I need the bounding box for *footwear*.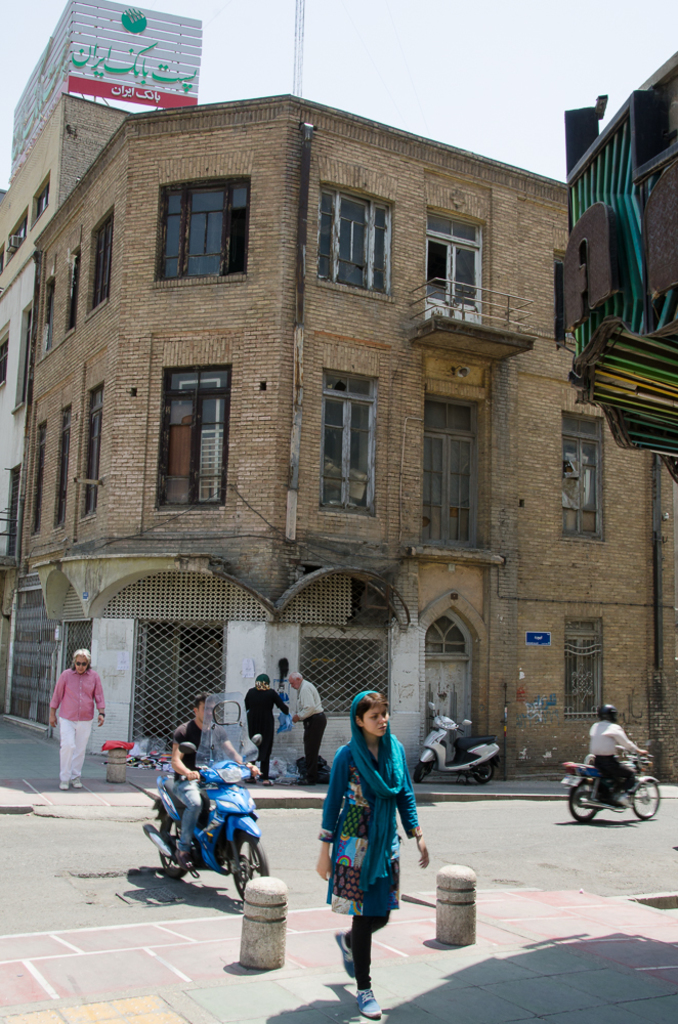
Here it is: (351,987,378,1019).
